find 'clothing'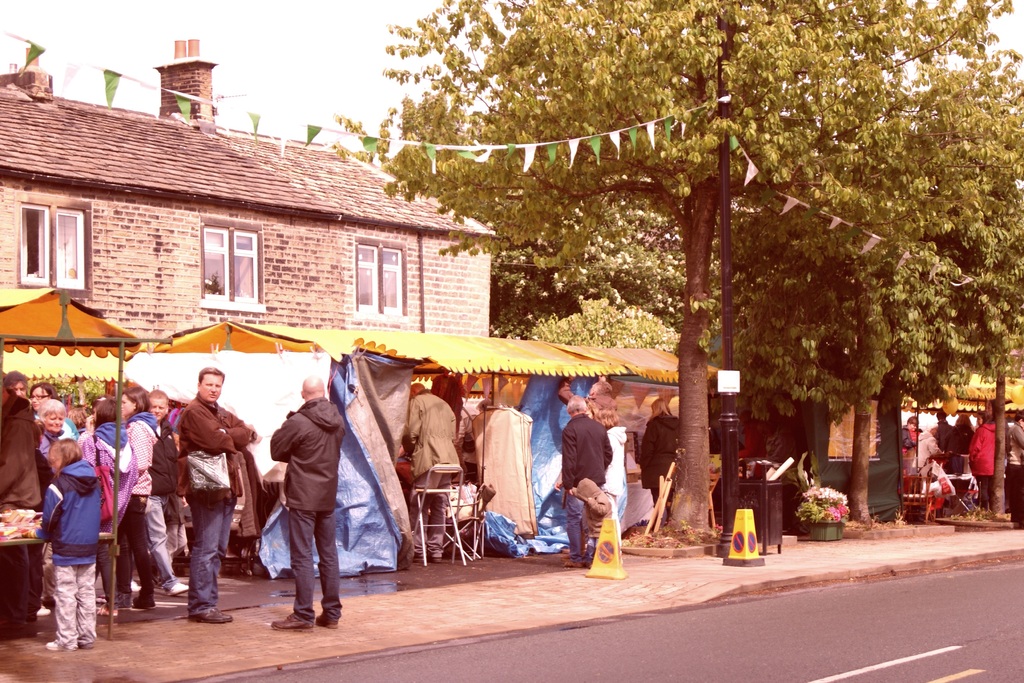
405, 388, 461, 559
